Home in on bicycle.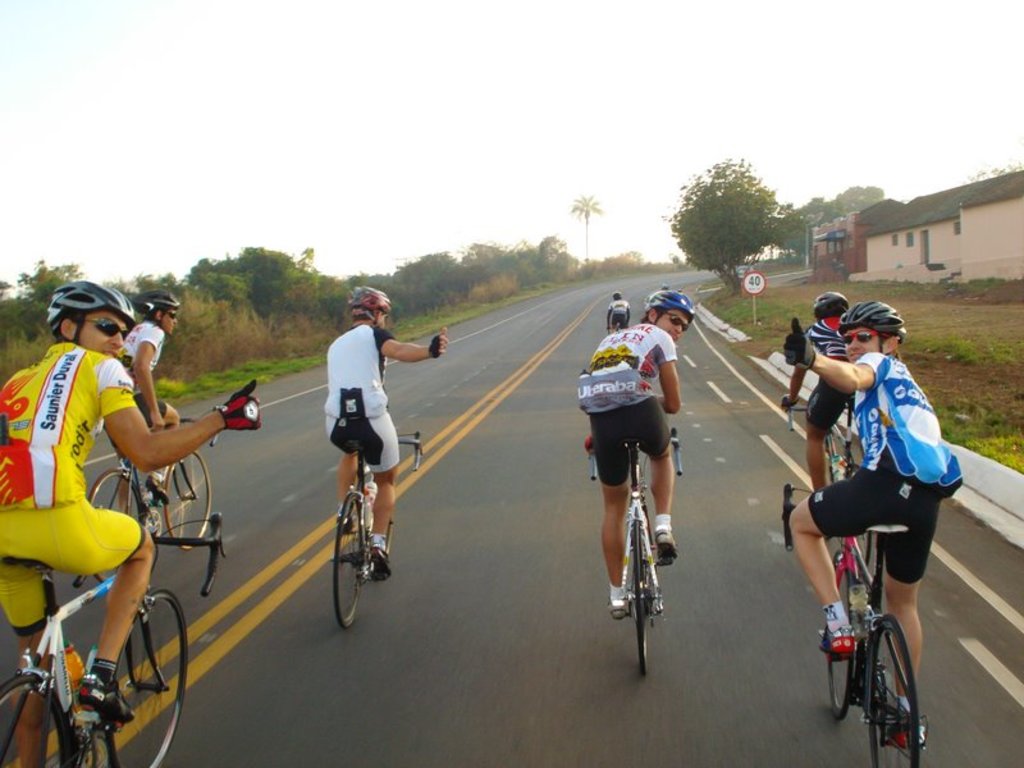
Homed in at [582,428,681,676].
